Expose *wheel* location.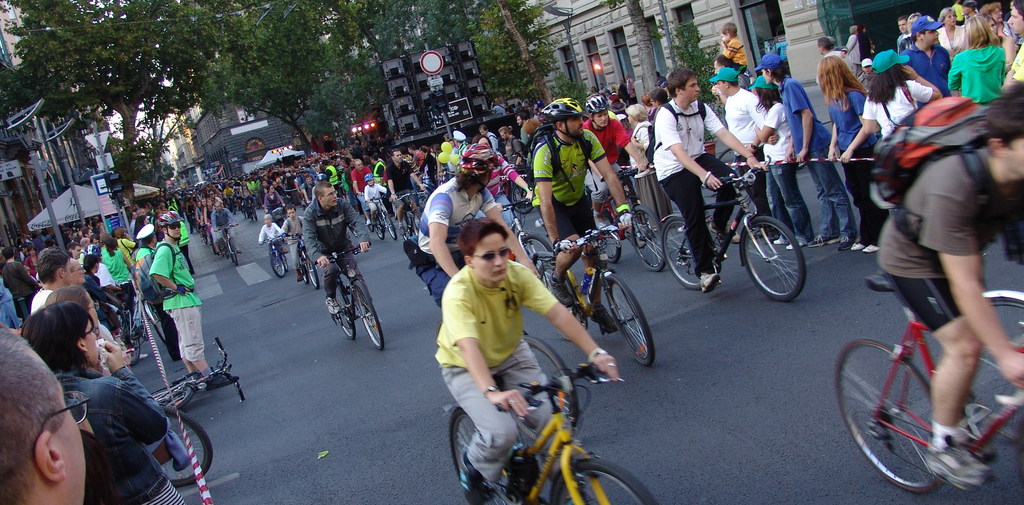
Exposed at rect(598, 202, 625, 265).
